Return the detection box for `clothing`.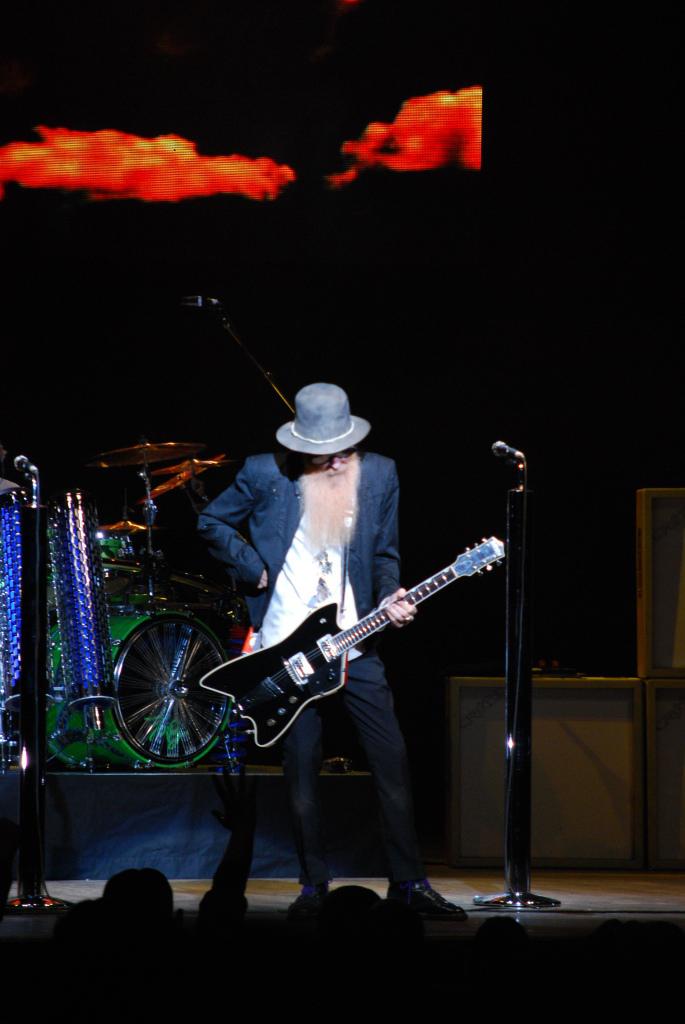
locate(282, 649, 423, 878).
